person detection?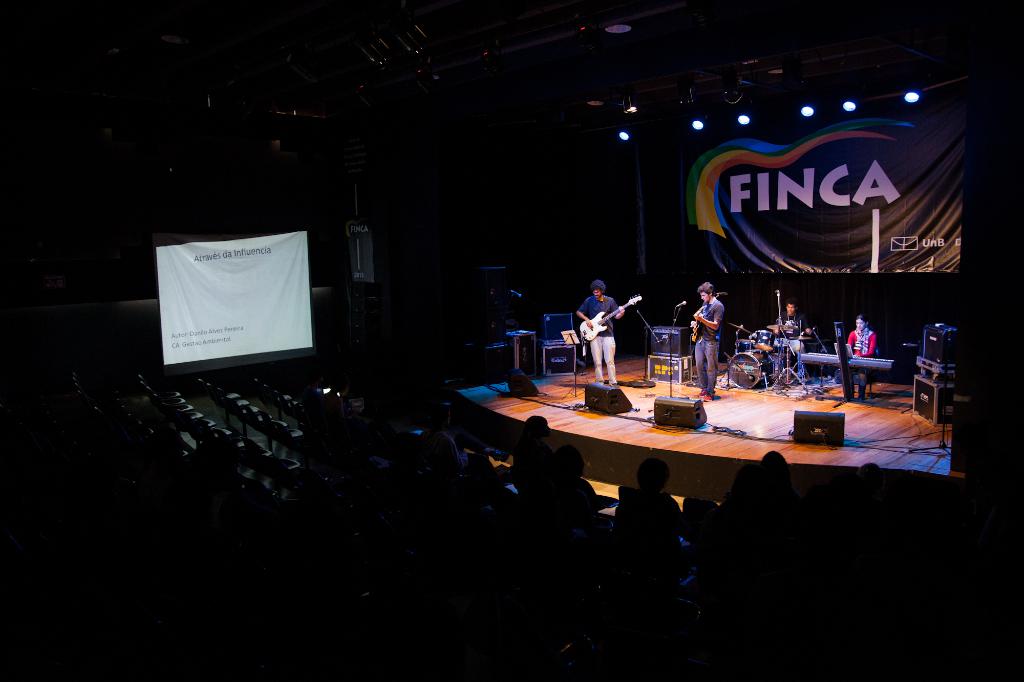
[x1=726, y1=451, x2=808, y2=541]
